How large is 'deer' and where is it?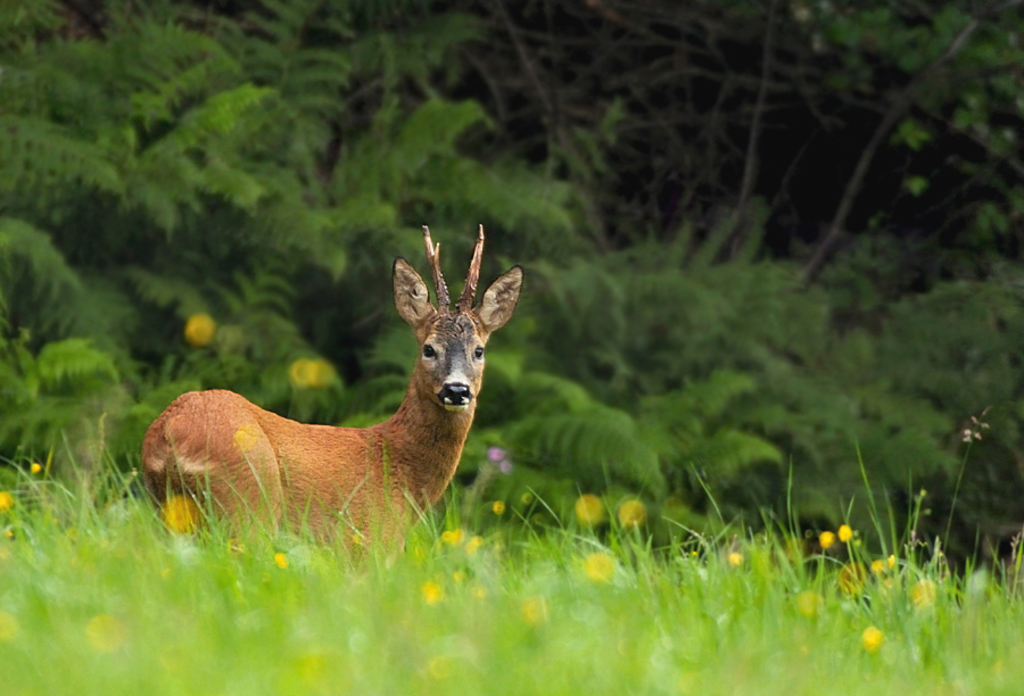
Bounding box: x1=141, y1=225, x2=520, y2=550.
